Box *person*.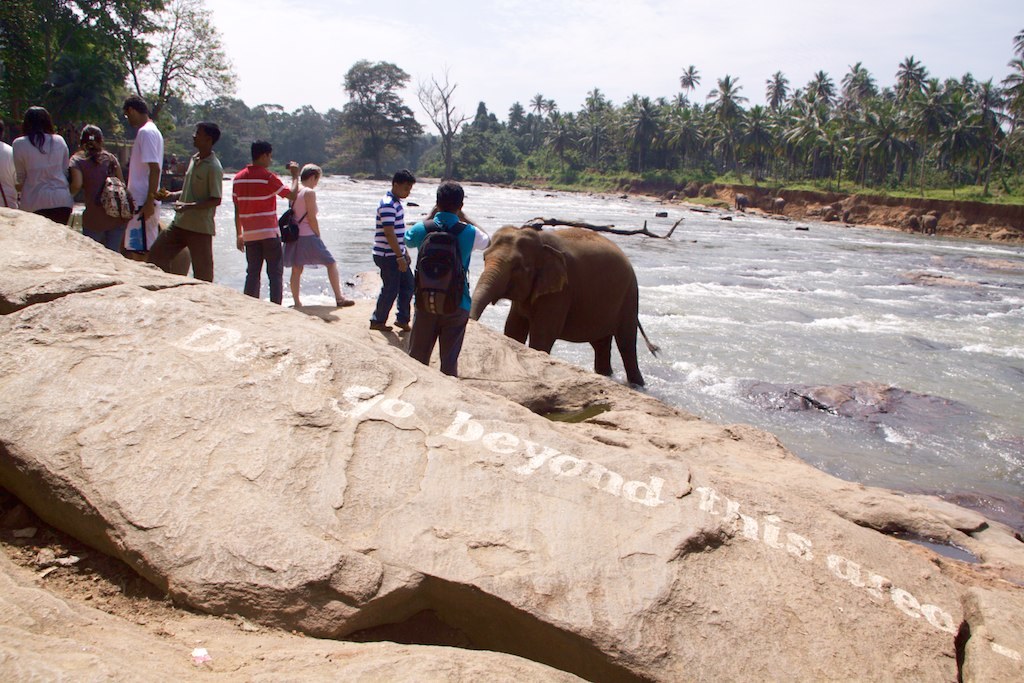
crop(359, 170, 413, 335).
